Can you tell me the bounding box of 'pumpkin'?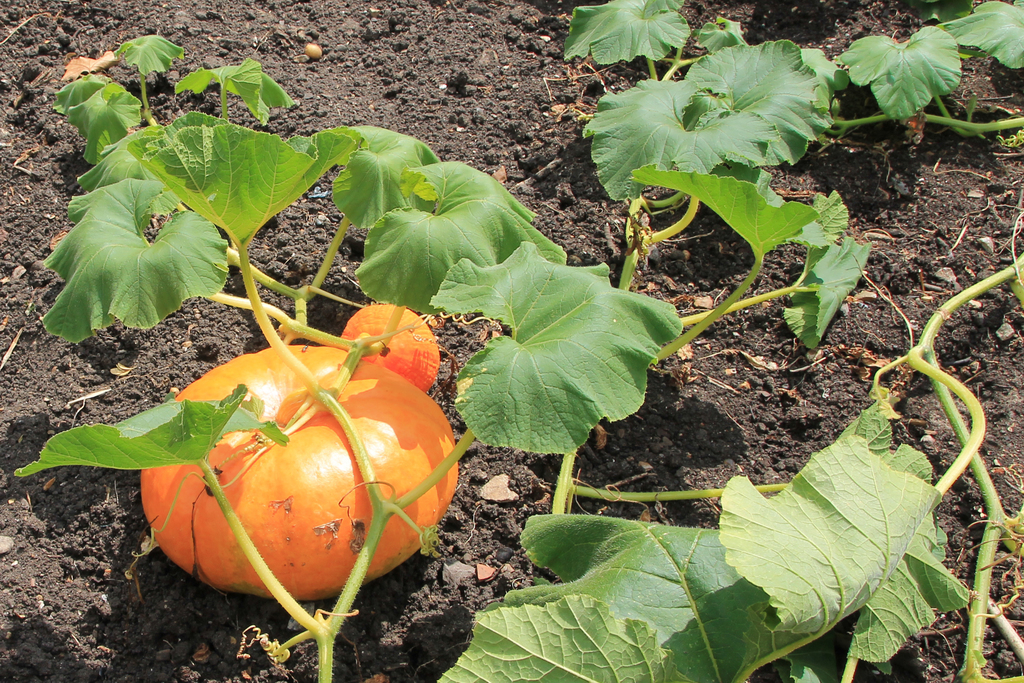
x1=113, y1=339, x2=442, y2=608.
